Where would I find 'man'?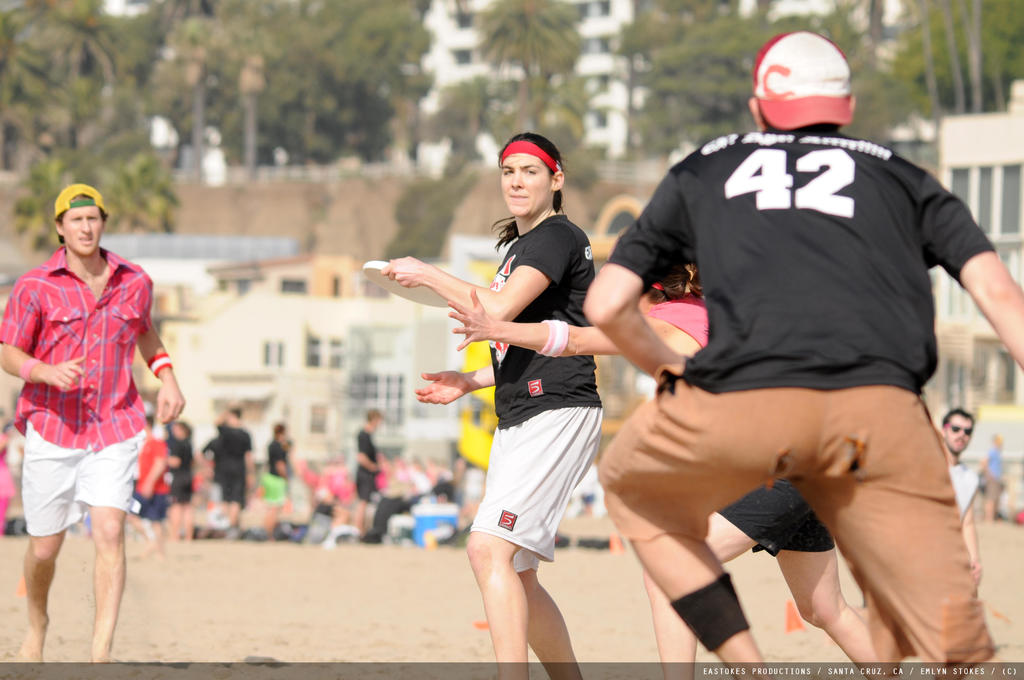
At left=936, top=410, right=981, bottom=585.
